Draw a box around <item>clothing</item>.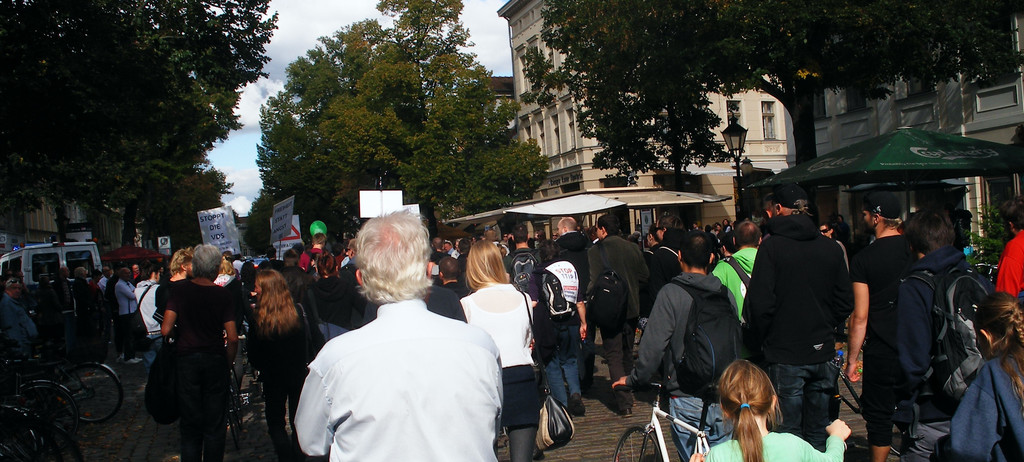
<region>42, 283, 74, 321</region>.
